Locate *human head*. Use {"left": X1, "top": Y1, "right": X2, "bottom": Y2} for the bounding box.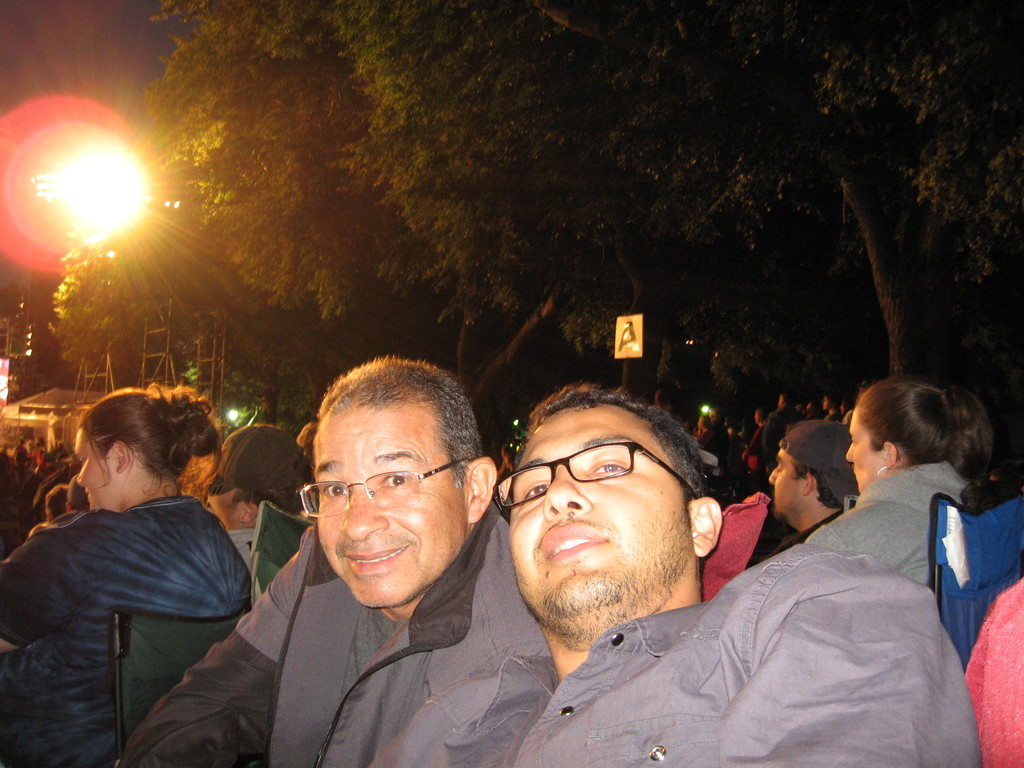
{"left": 72, "top": 387, "right": 195, "bottom": 516}.
